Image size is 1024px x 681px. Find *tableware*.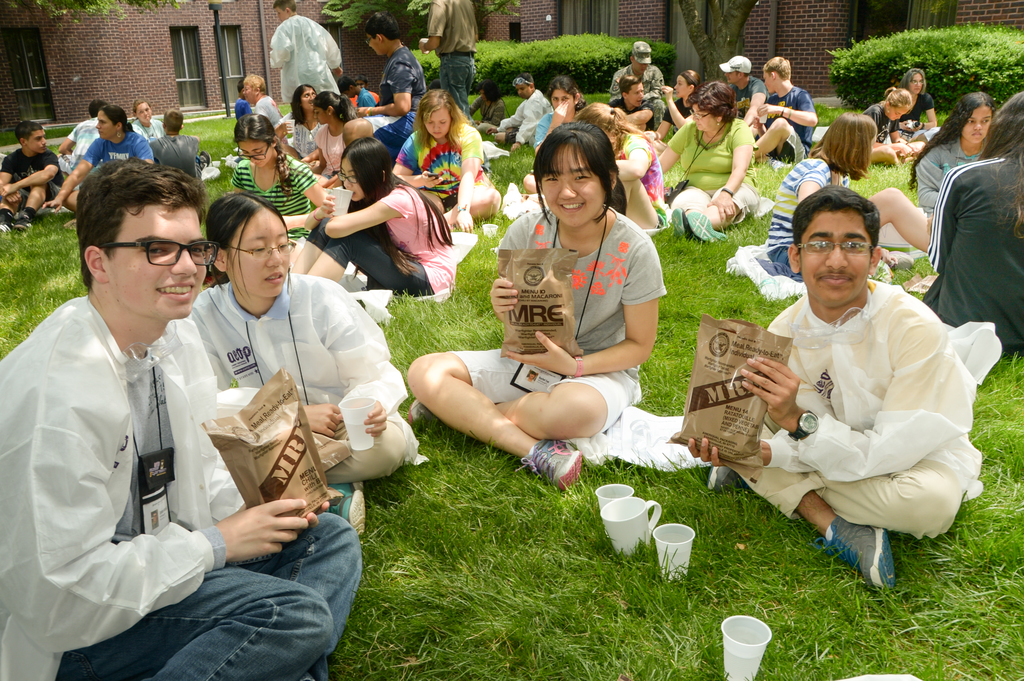
crop(714, 610, 772, 680).
